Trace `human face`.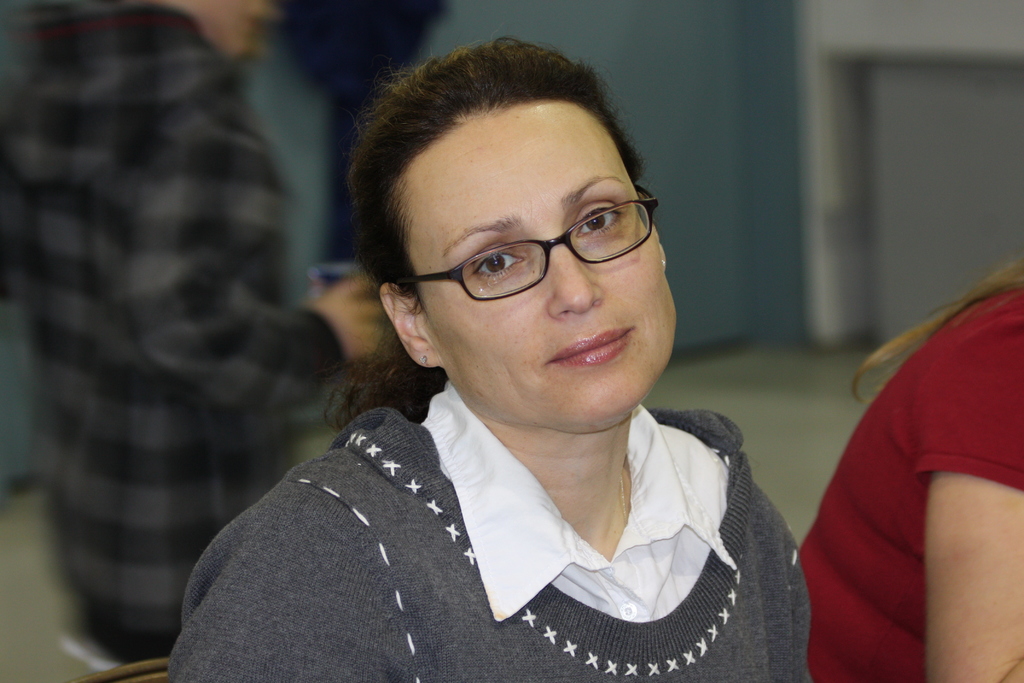
Traced to {"x1": 396, "y1": 97, "x2": 674, "y2": 433}.
